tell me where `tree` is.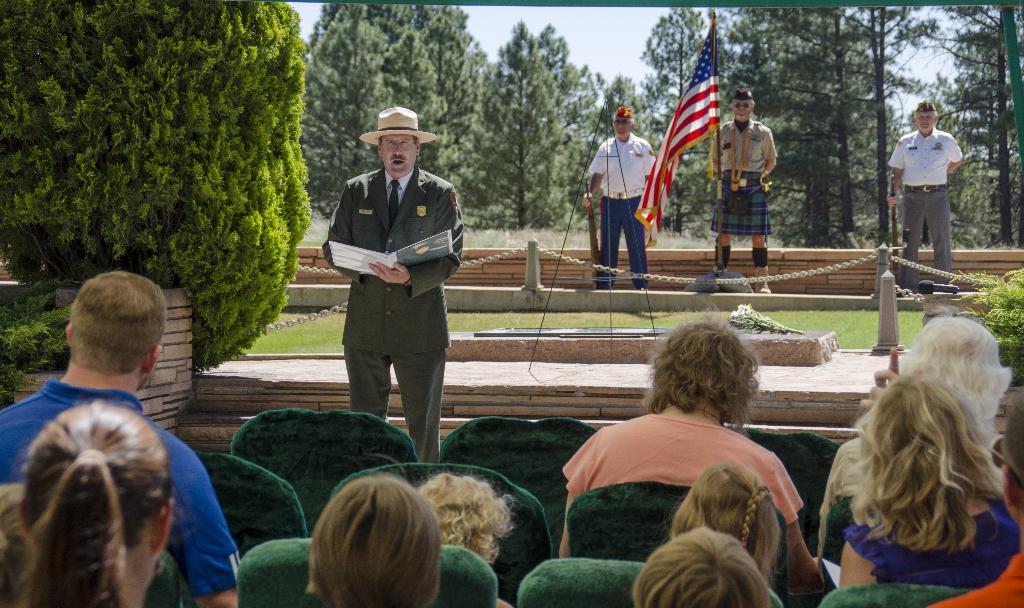
`tree` is at detection(445, 8, 570, 234).
